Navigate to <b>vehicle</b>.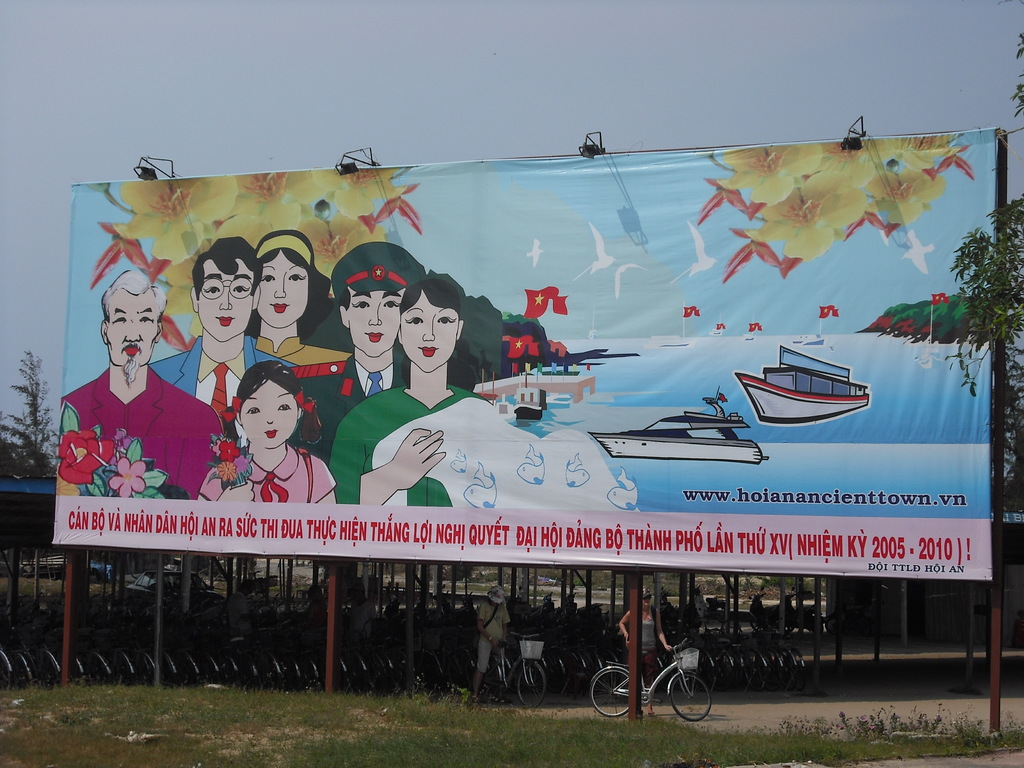
Navigation target: x1=776, y1=591, x2=824, y2=631.
